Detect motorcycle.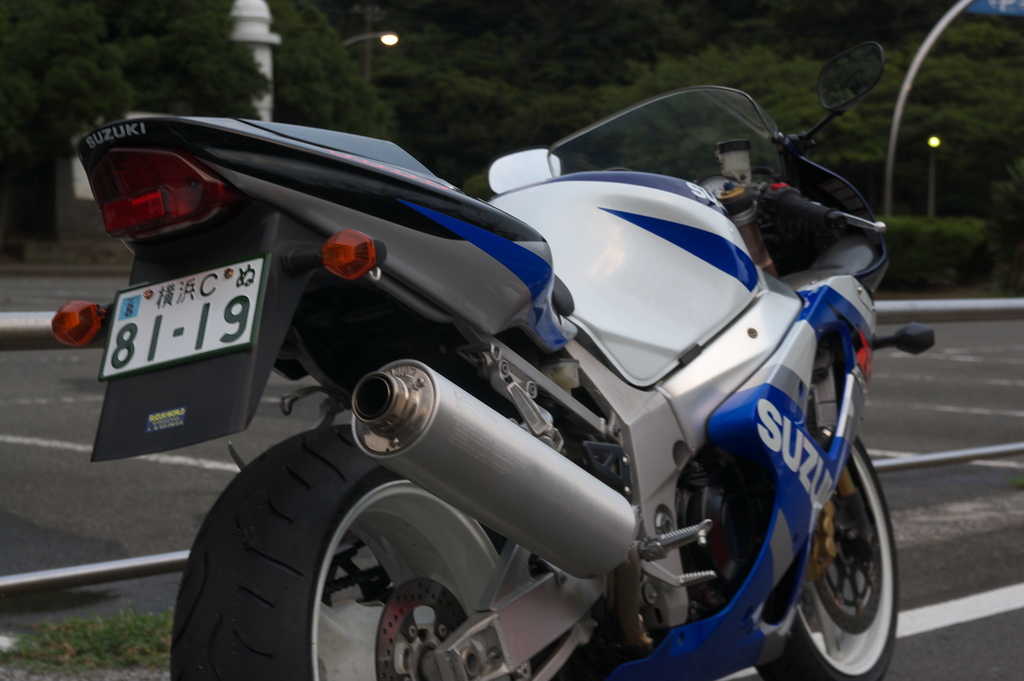
Detected at 175 80 891 680.
